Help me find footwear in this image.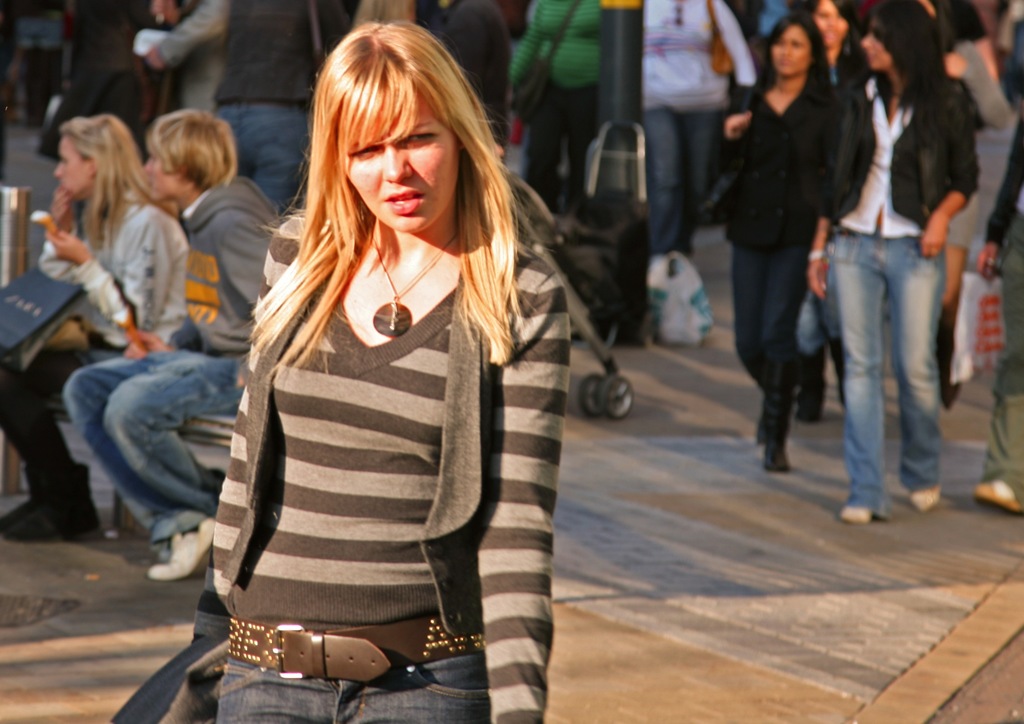
Found it: Rect(794, 341, 828, 425).
